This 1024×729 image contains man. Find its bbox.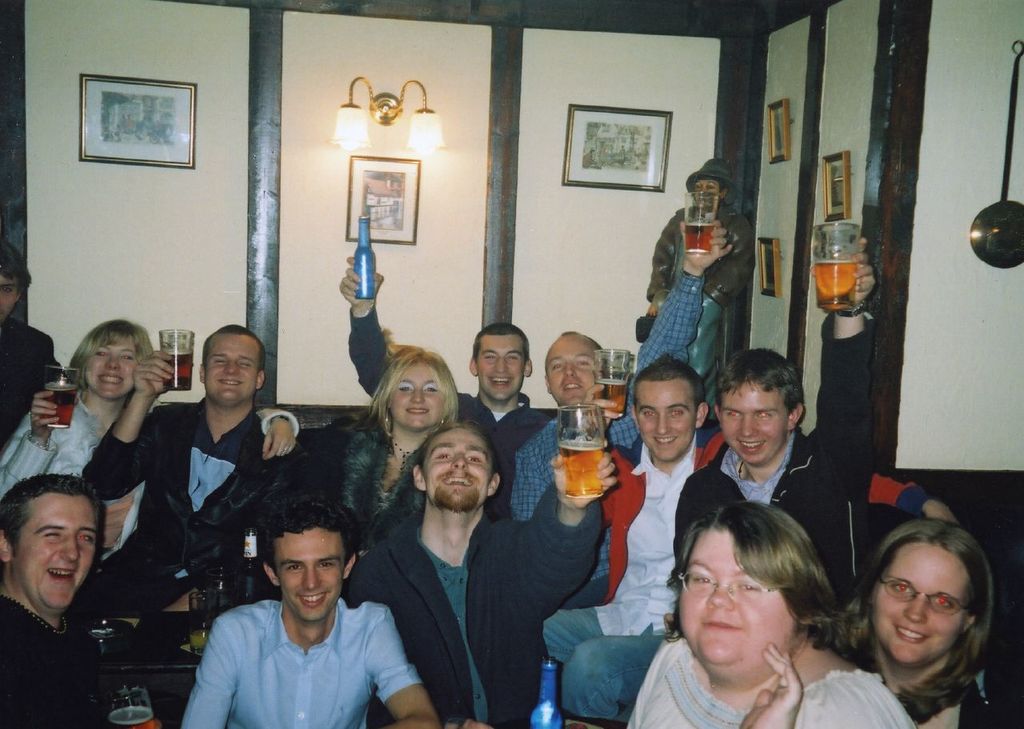
(x1=0, y1=479, x2=149, y2=728).
